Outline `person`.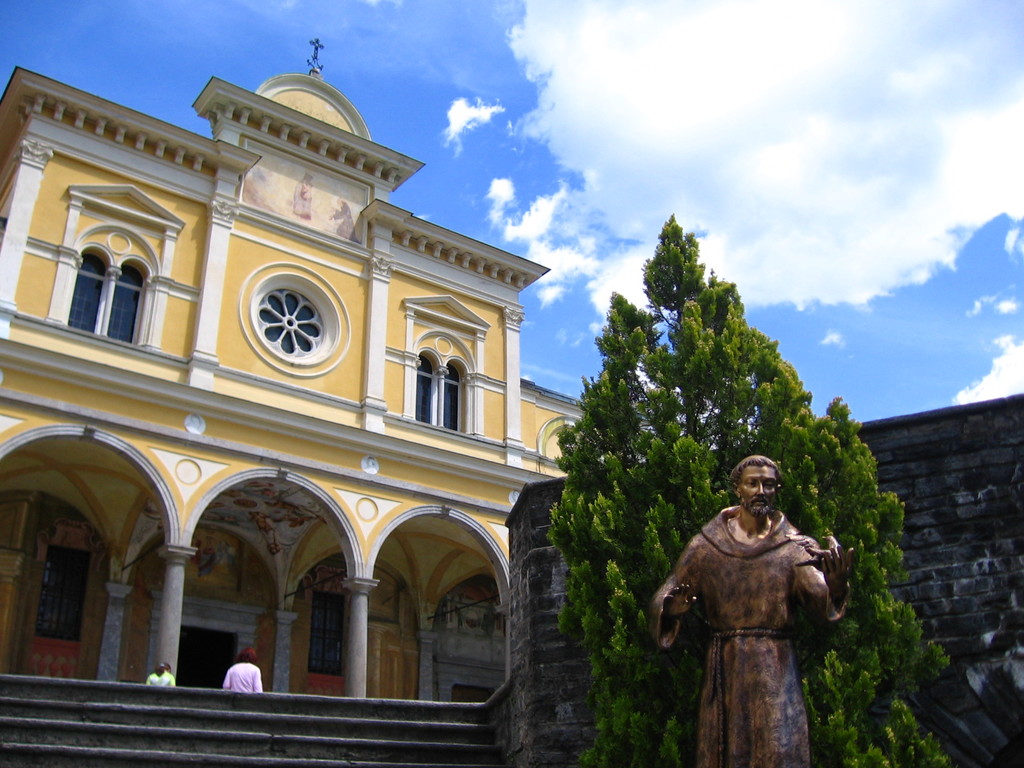
Outline: 216 643 263 700.
